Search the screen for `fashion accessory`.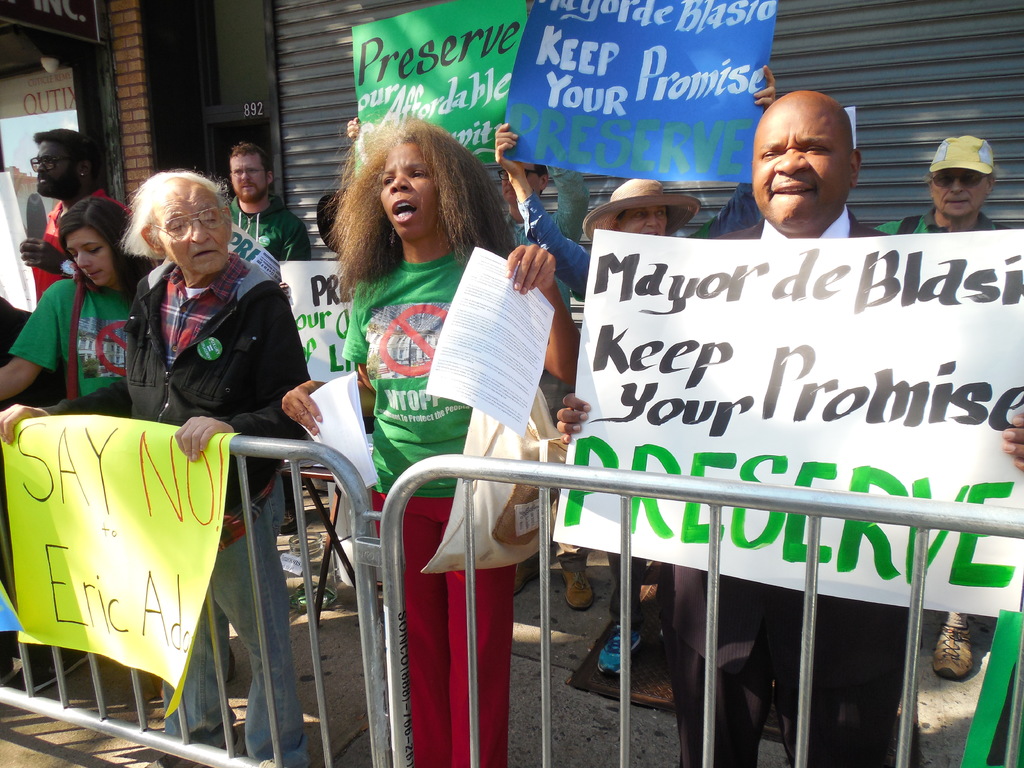
Found at rect(597, 620, 641, 674).
